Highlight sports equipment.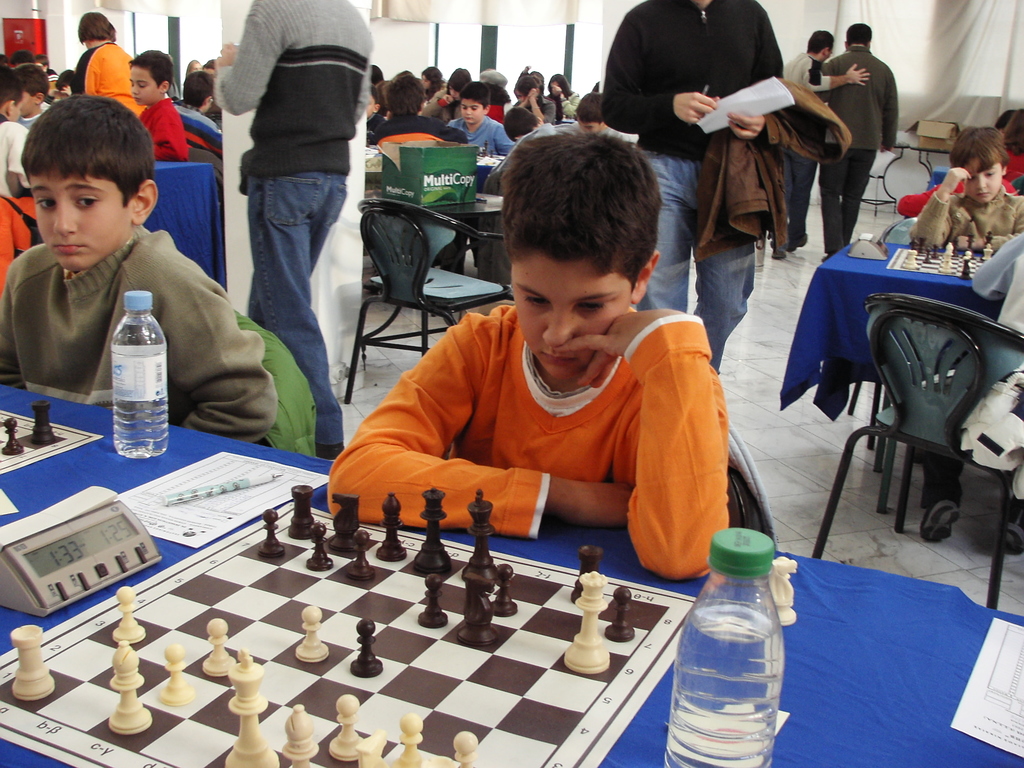
Highlighted region: [388, 712, 427, 767].
